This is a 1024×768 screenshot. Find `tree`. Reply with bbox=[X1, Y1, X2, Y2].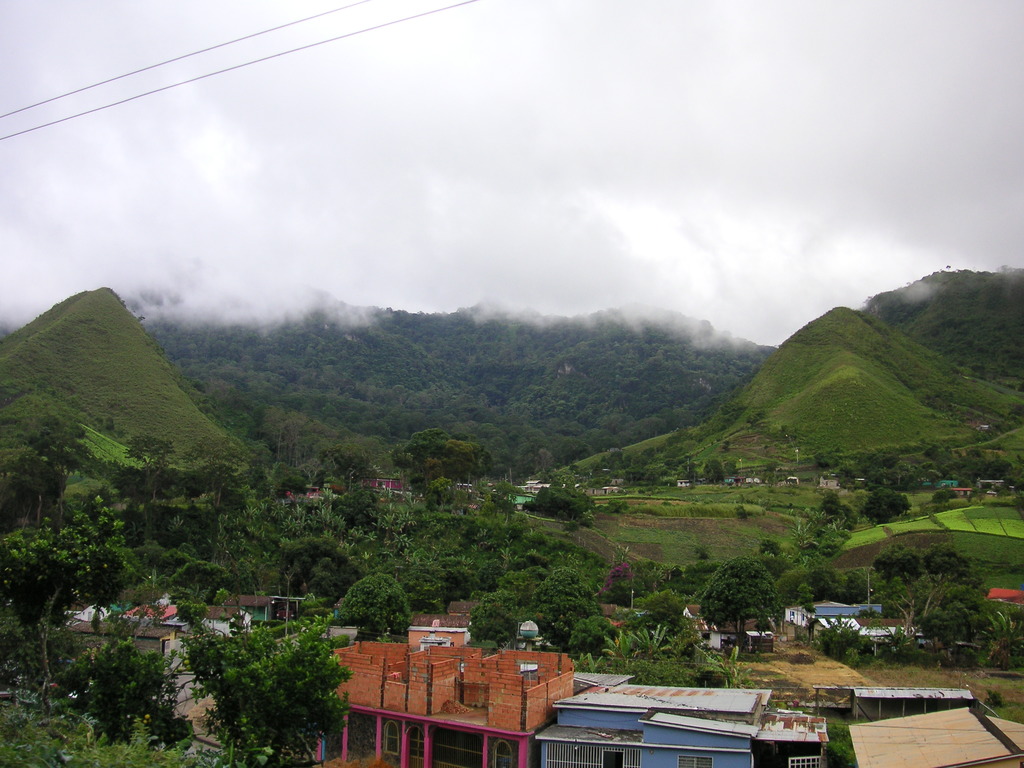
bbox=[478, 524, 499, 591].
